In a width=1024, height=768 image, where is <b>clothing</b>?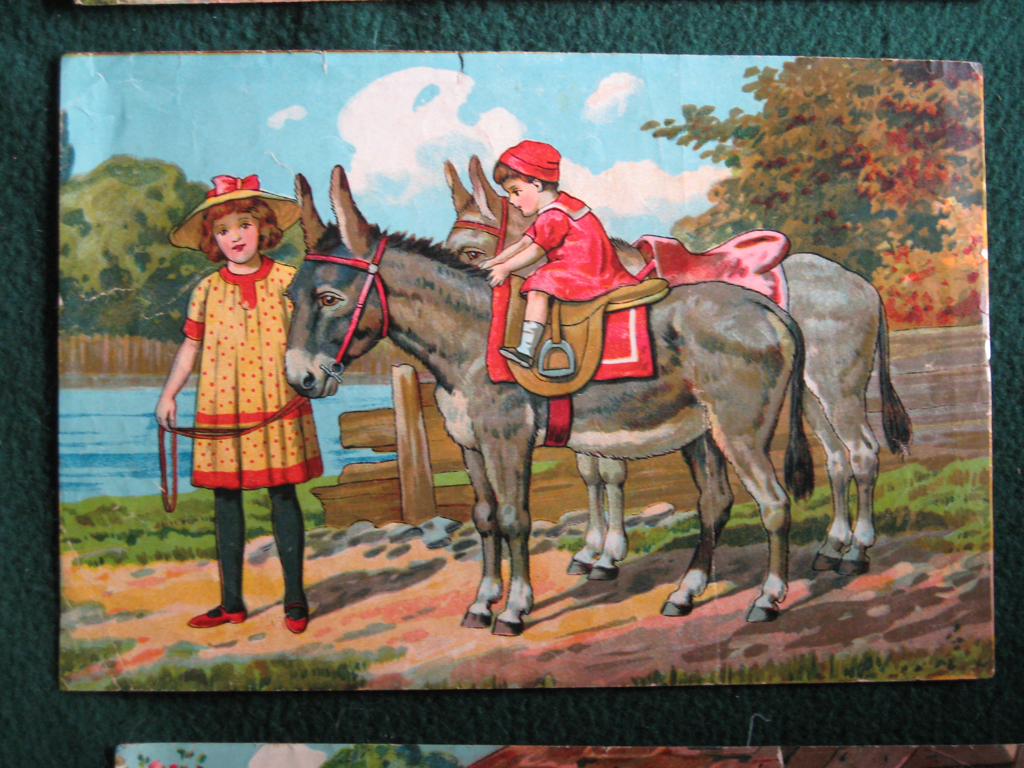
501 137 559 179.
